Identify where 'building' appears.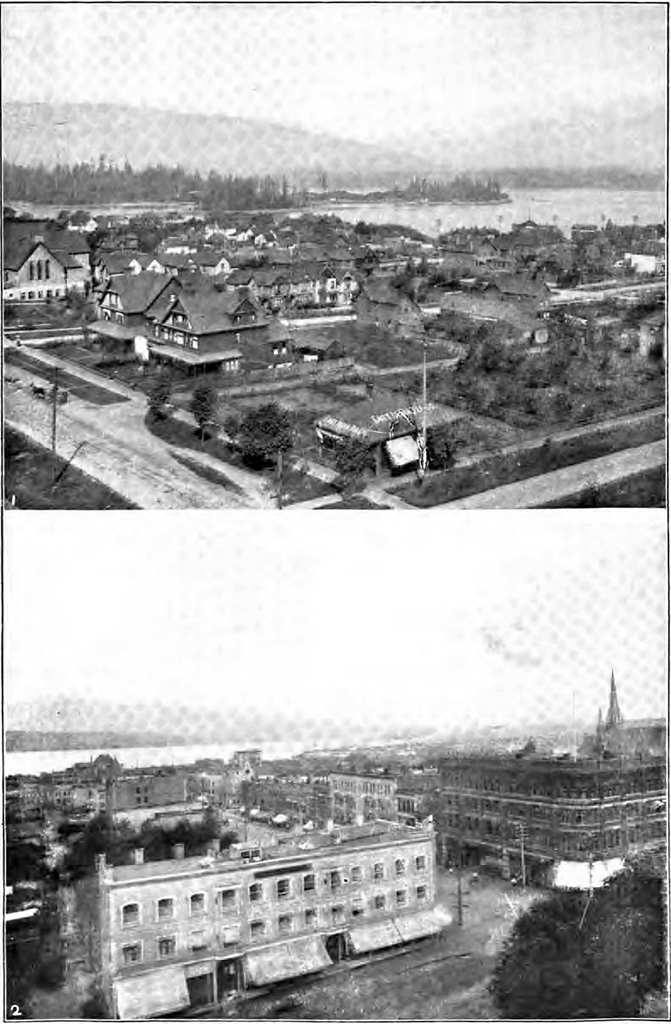
Appears at select_region(432, 665, 668, 885).
